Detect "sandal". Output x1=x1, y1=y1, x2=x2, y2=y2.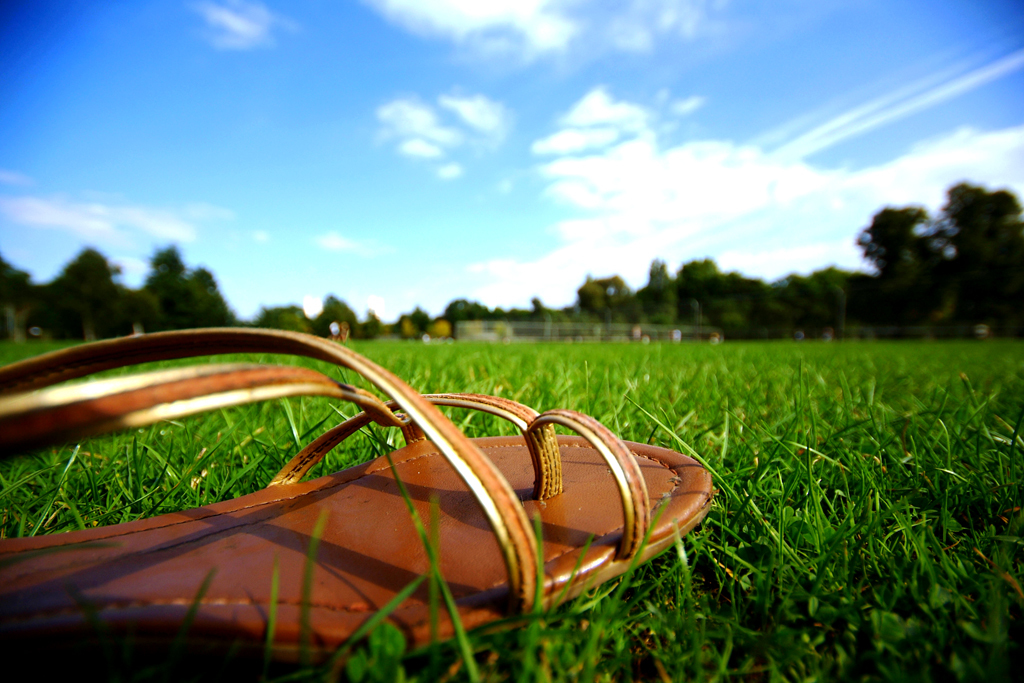
x1=3, y1=331, x2=711, y2=664.
